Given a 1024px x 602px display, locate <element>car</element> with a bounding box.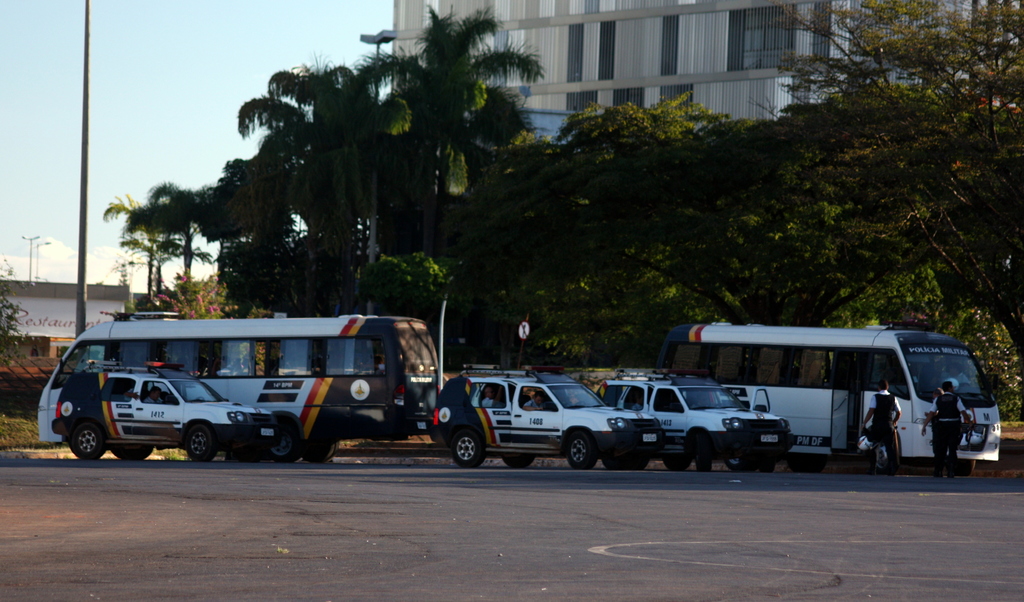
Located: <region>51, 361, 275, 455</region>.
